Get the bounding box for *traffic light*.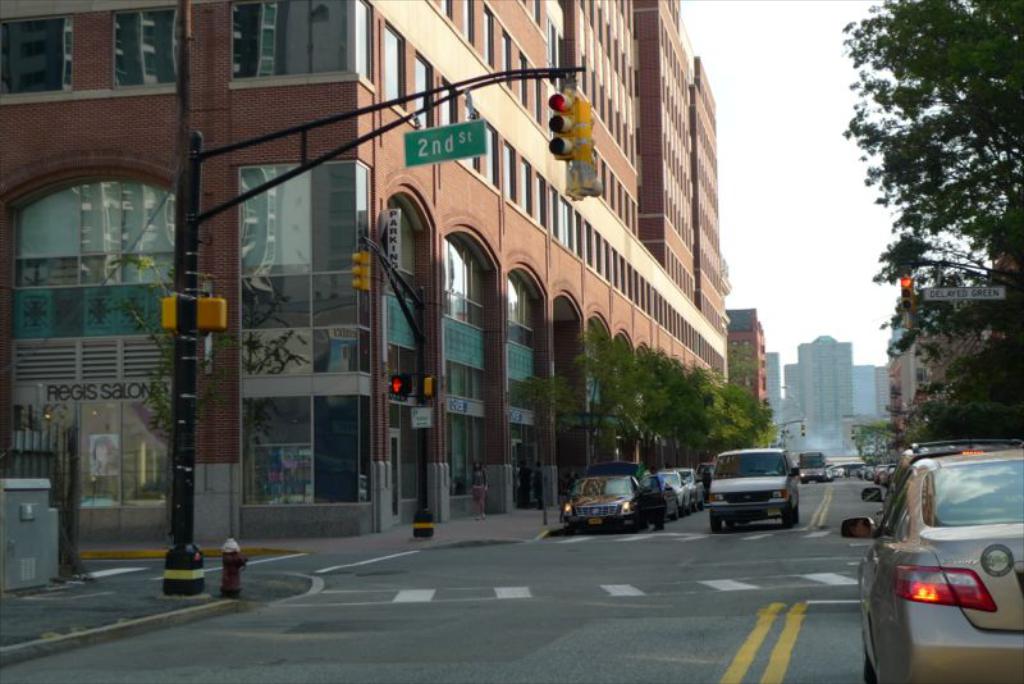
(x1=897, y1=269, x2=914, y2=315).
